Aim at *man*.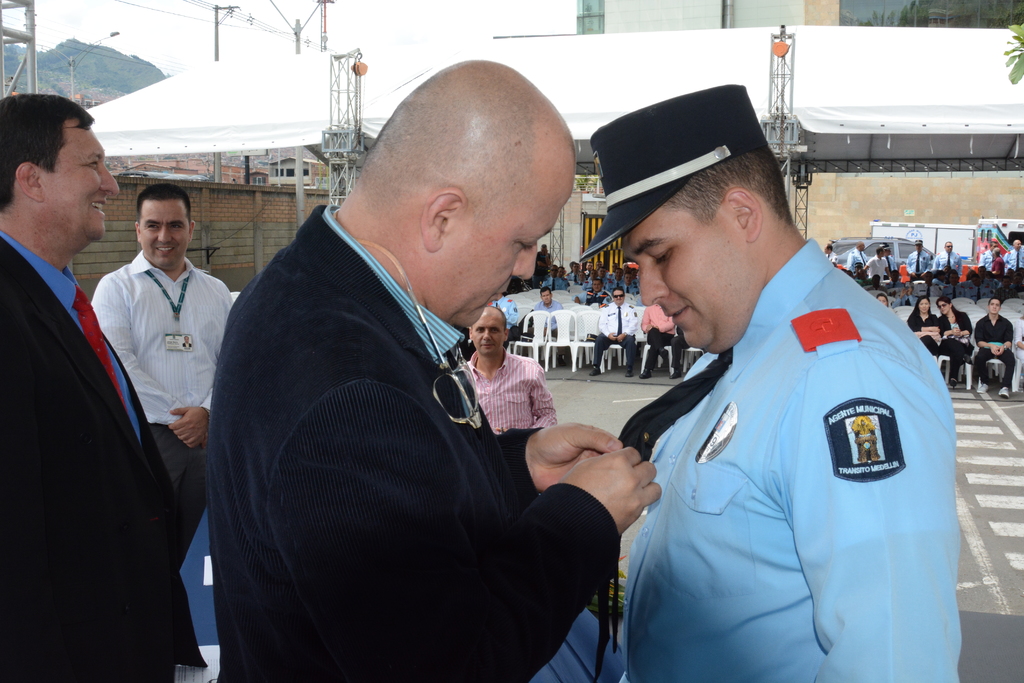
Aimed at select_region(906, 239, 929, 279).
